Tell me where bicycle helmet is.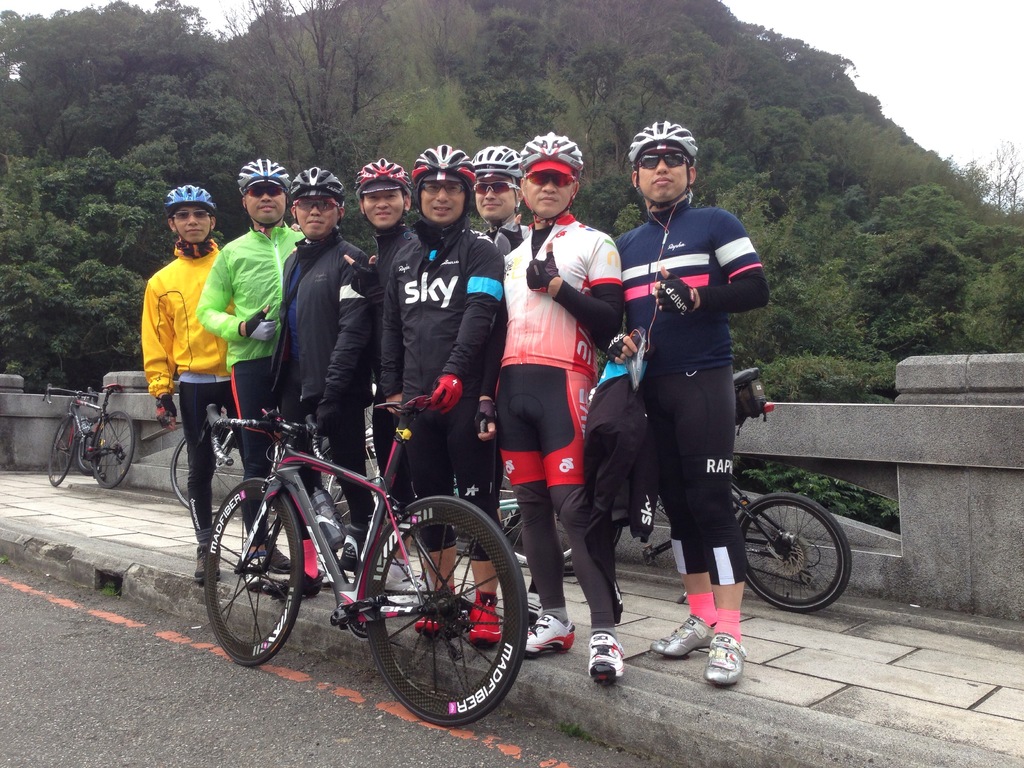
bicycle helmet is at BBox(520, 137, 580, 167).
